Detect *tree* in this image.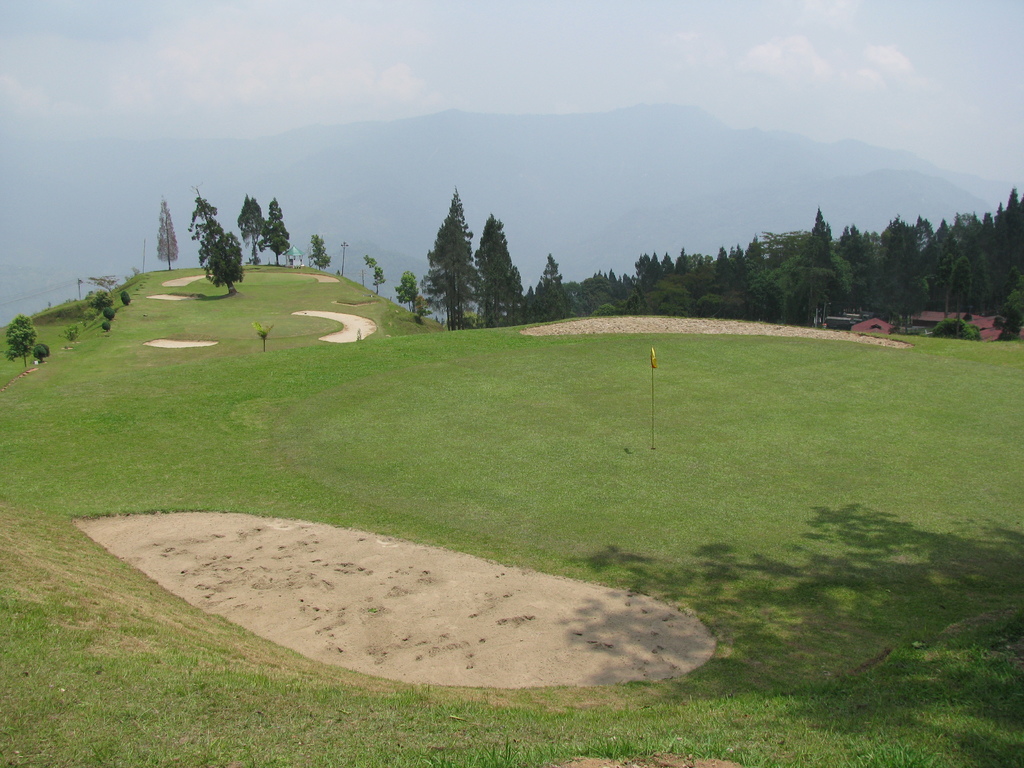
Detection: bbox=[122, 291, 131, 307].
